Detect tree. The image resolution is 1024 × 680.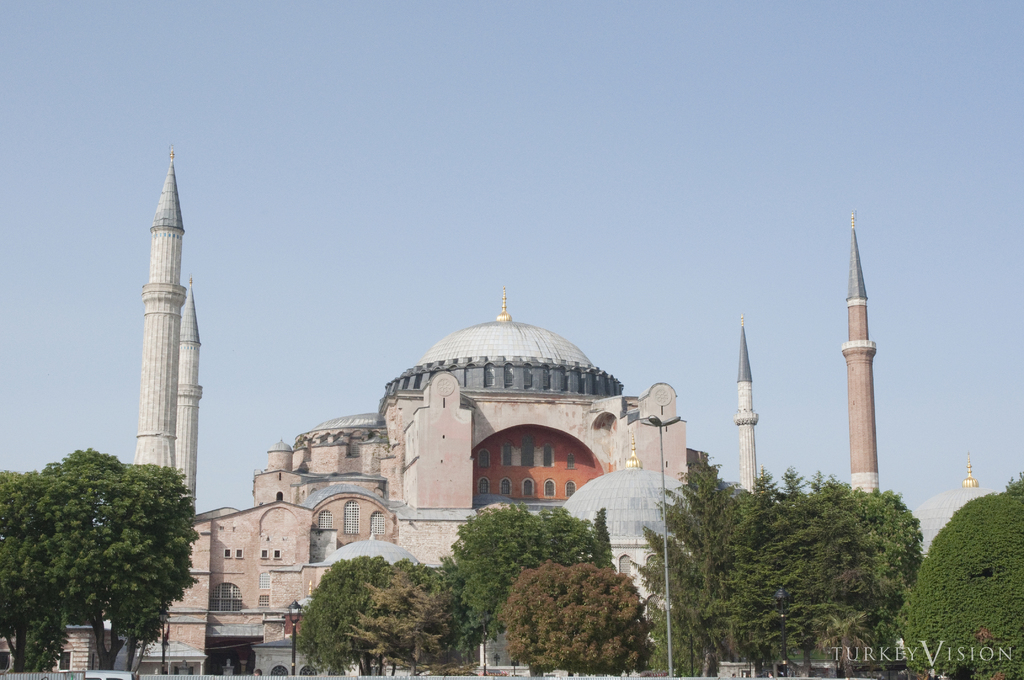
<bbox>446, 508, 593, 679</bbox>.
